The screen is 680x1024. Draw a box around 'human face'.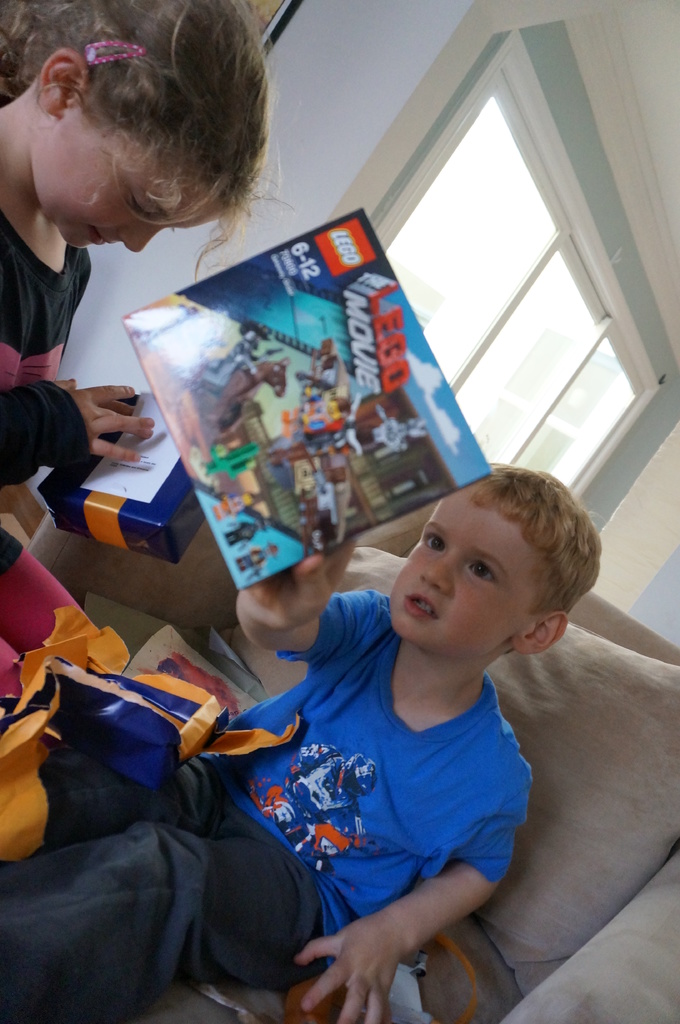
Rect(42, 143, 222, 253).
